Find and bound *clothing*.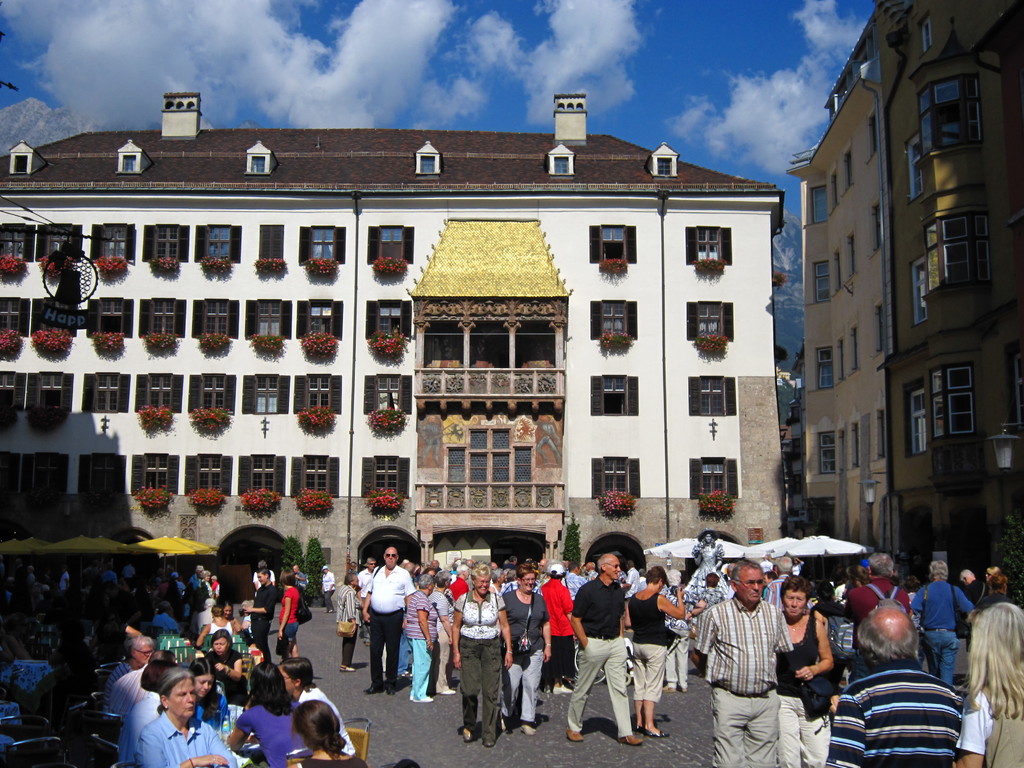
Bound: (911, 577, 976, 683).
